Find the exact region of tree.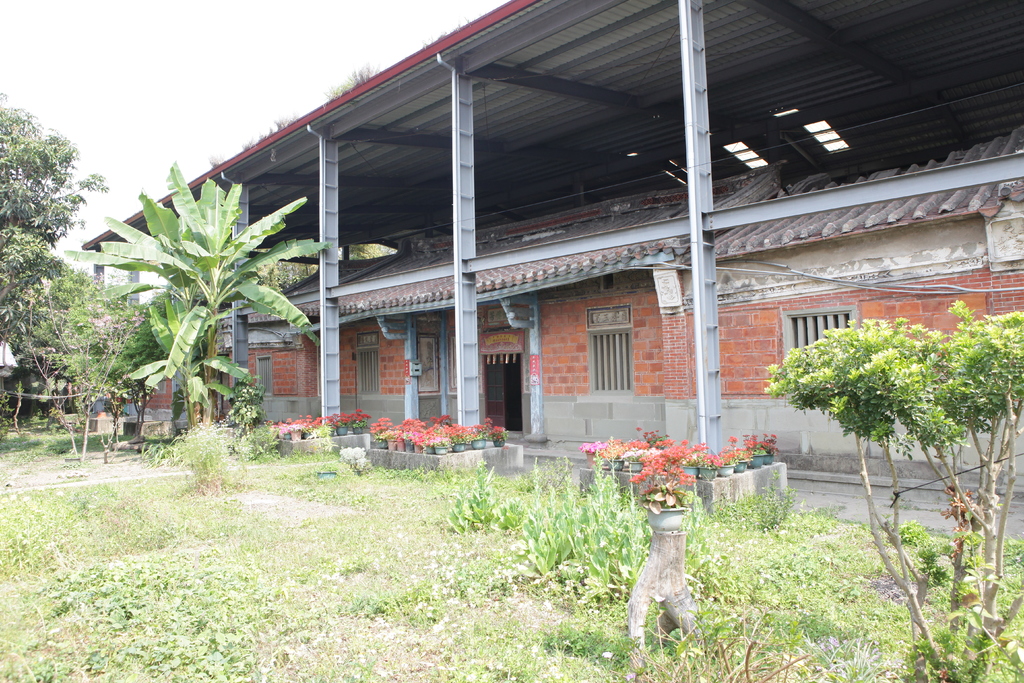
Exact region: region(750, 299, 1018, 682).
